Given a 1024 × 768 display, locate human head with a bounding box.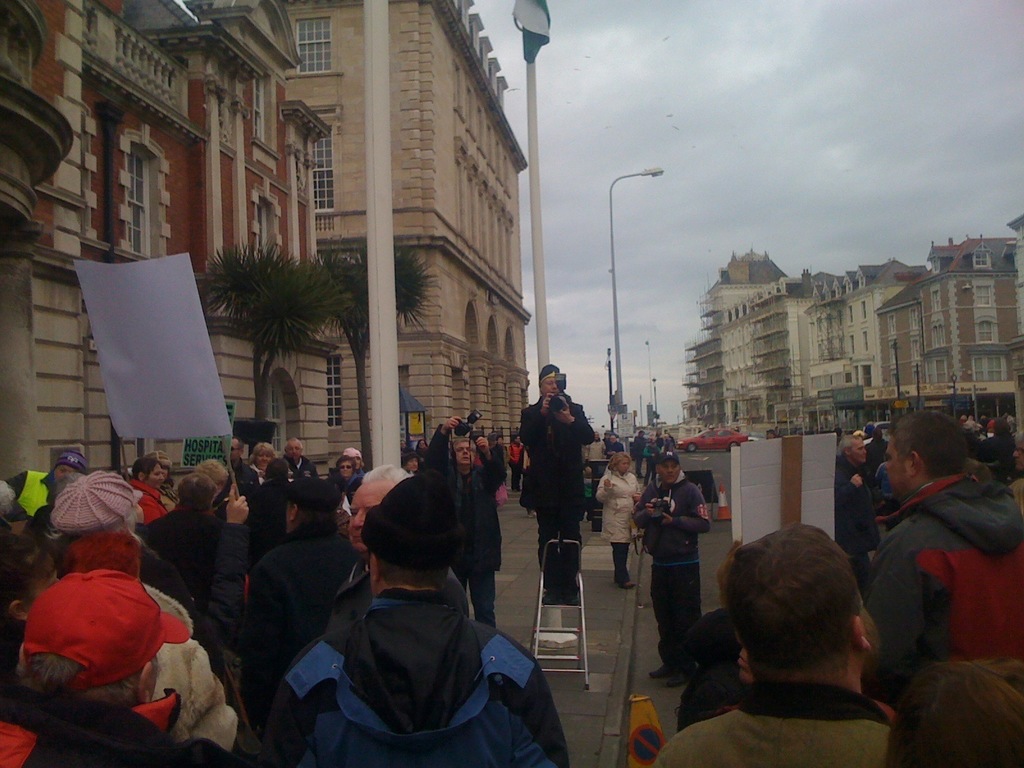
Located: (x1=21, y1=565, x2=170, y2=707).
